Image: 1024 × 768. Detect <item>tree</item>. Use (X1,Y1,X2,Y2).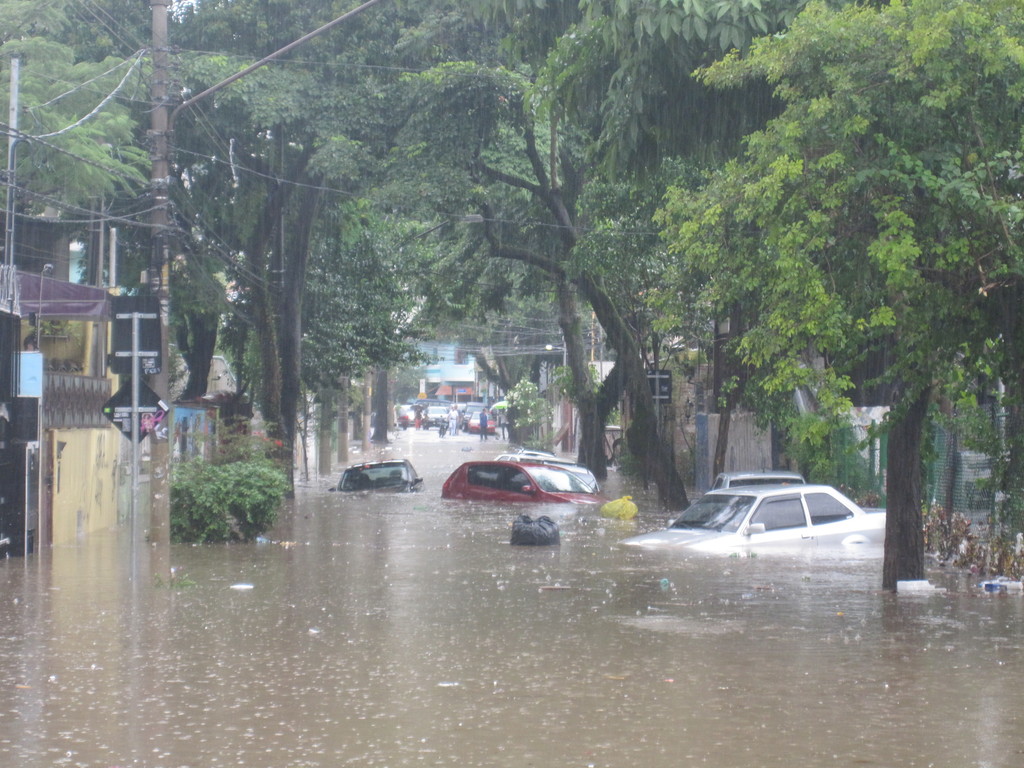
(412,220,552,458).
